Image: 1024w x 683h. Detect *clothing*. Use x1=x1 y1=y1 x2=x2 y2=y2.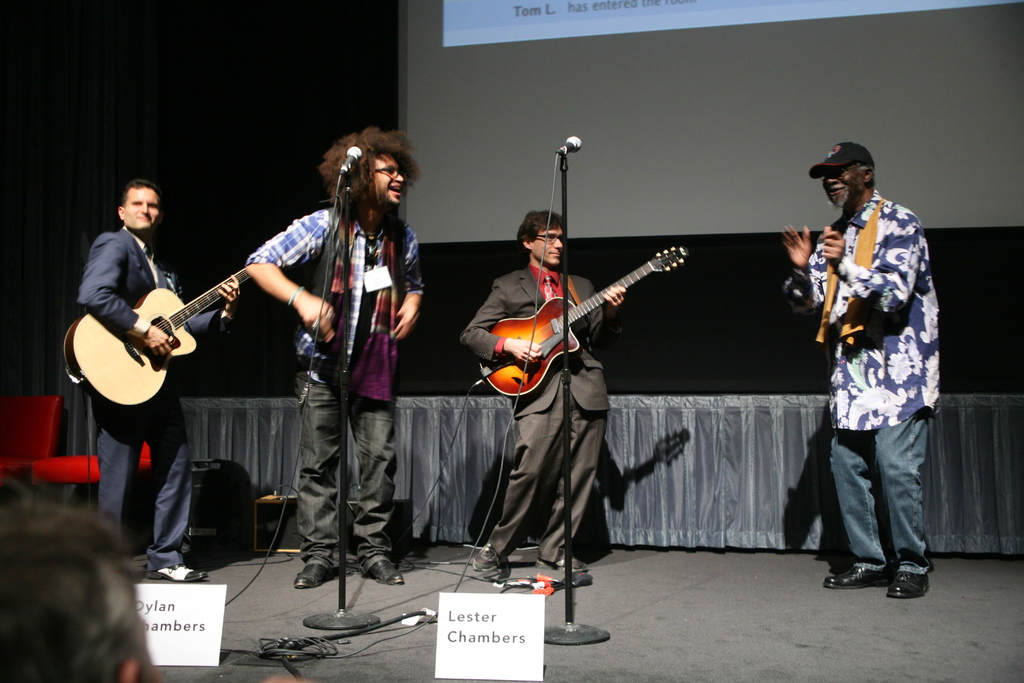
x1=486 y1=407 x2=608 y2=563.
